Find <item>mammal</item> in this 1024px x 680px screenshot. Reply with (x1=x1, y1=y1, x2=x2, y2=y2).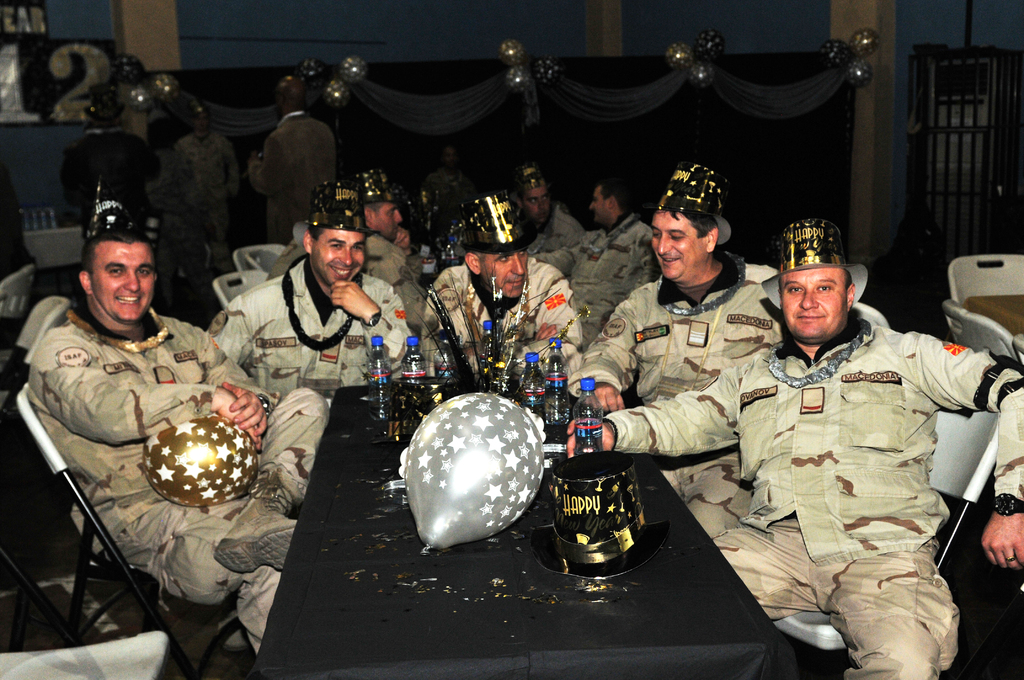
(x1=63, y1=84, x2=163, y2=220).
